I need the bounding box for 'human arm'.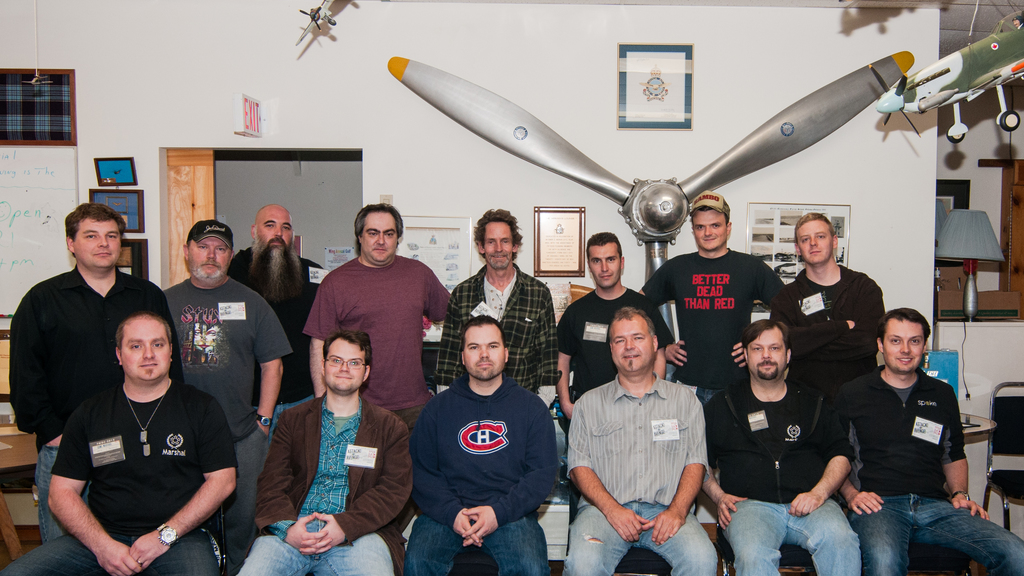
Here it is: region(535, 282, 563, 406).
